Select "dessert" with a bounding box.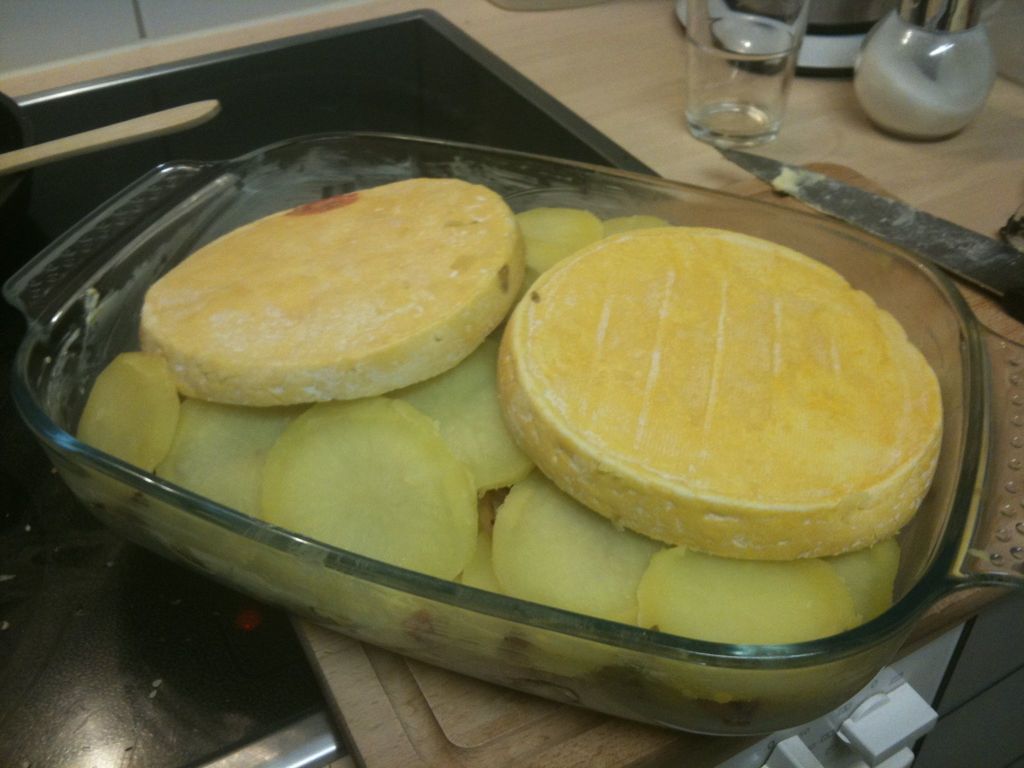
locate(504, 200, 956, 588).
